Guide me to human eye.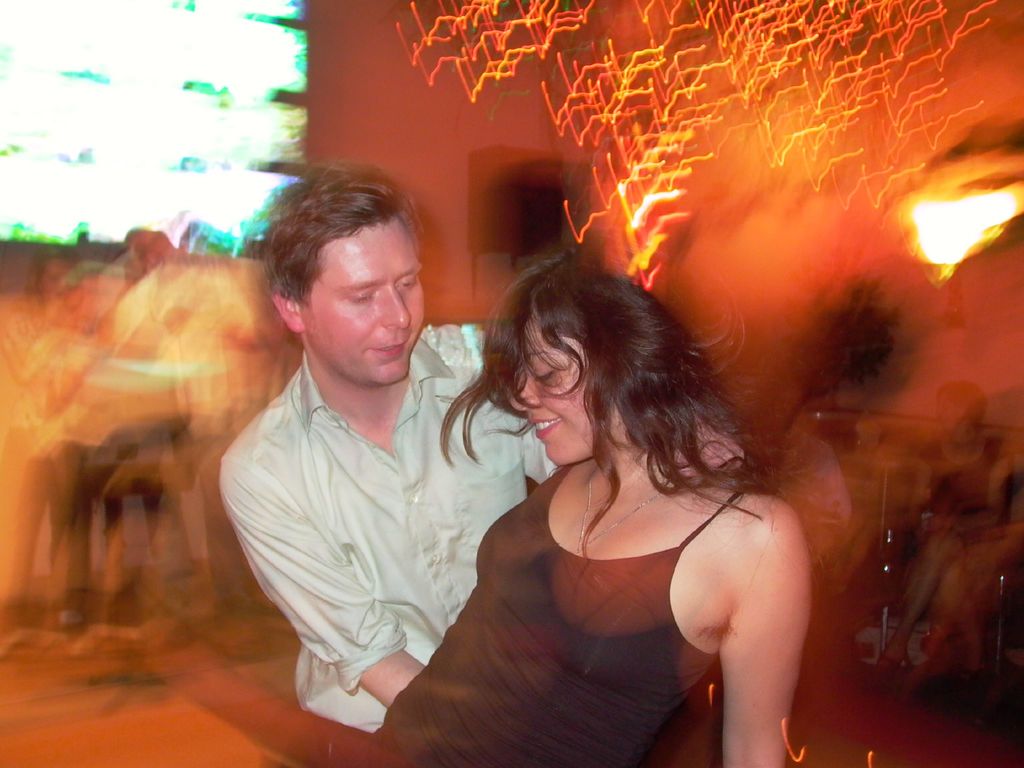
Guidance: BBox(396, 277, 417, 294).
